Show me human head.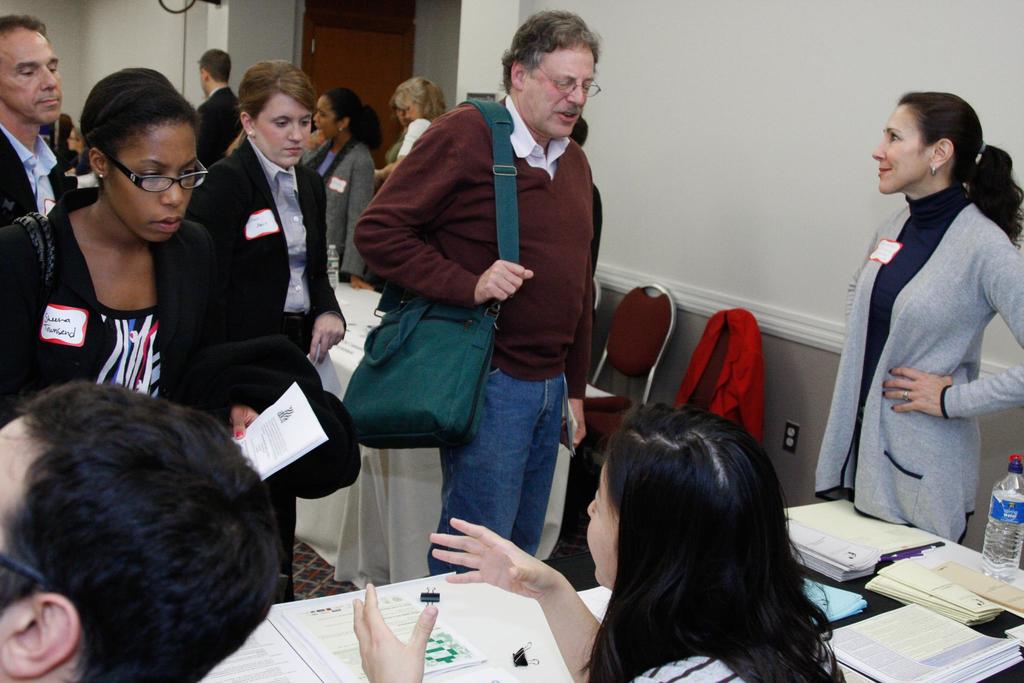
human head is here: box(388, 81, 441, 121).
